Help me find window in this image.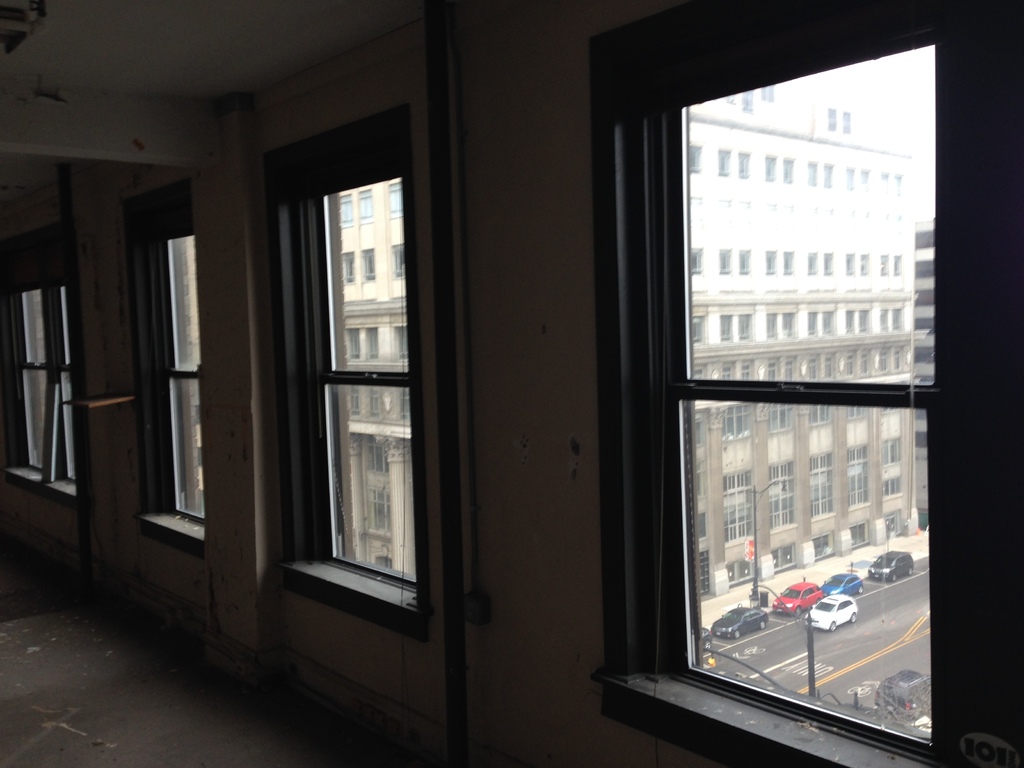
Found it: rect(349, 384, 362, 417).
